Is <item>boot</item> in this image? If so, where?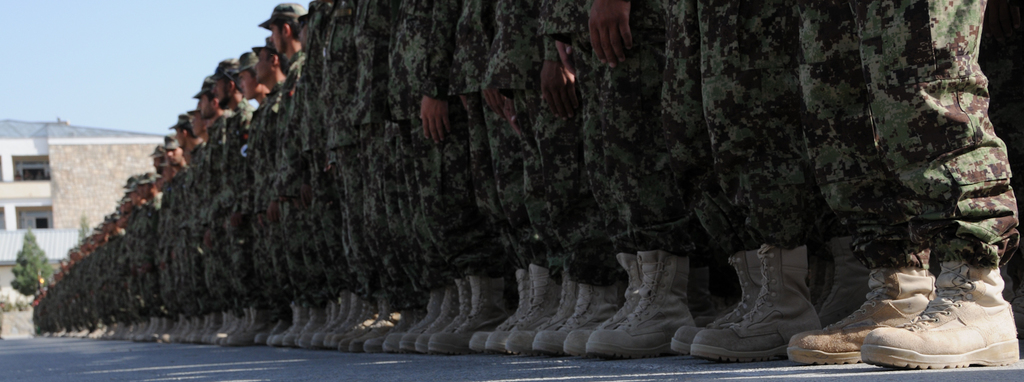
Yes, at pyautogui.locateOnScreen(408, 273, 471, 353).
